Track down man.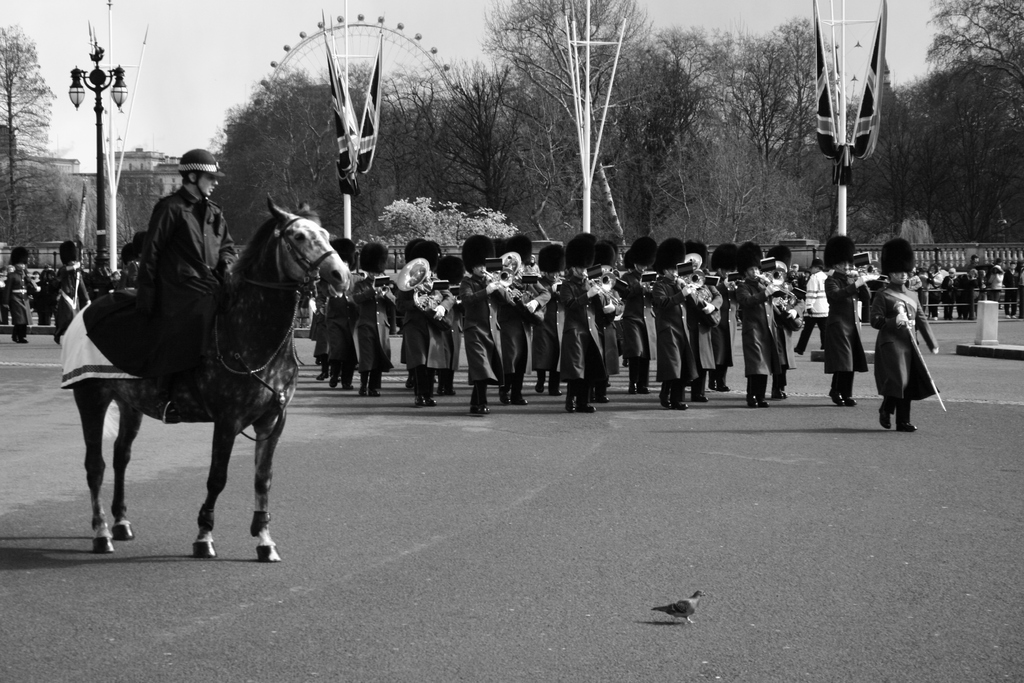
Tracked to locate(355, 249, 396, 393).
